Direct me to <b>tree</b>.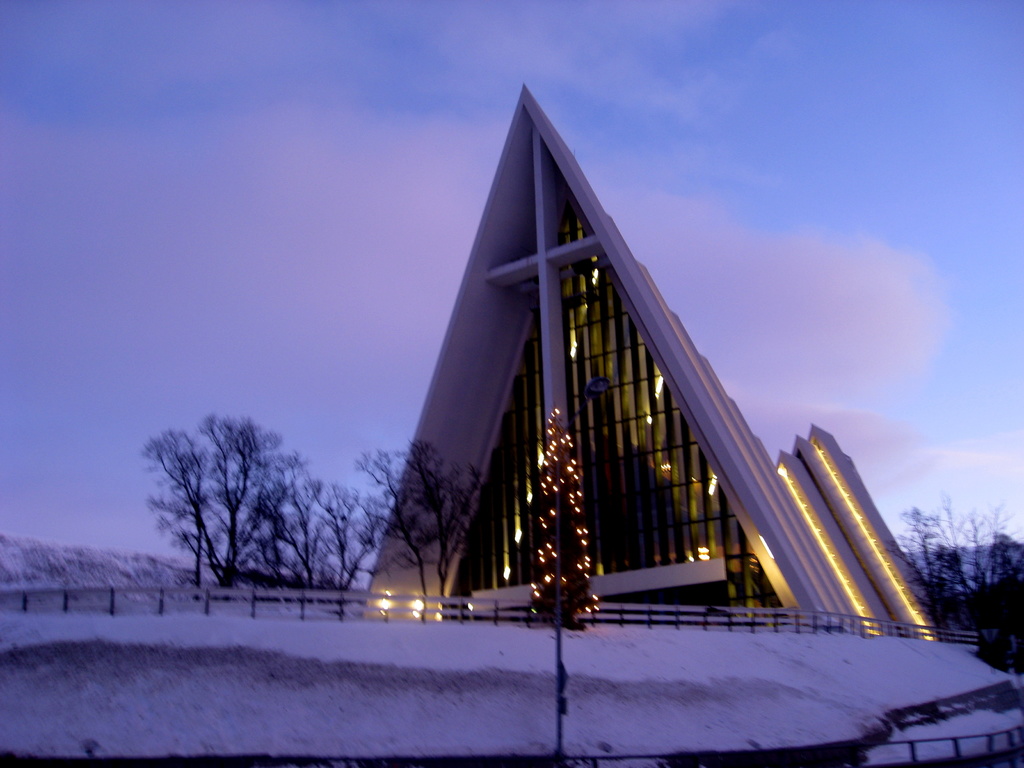
Direction: <bbox>303, 485, 390, 594</bbox>.
